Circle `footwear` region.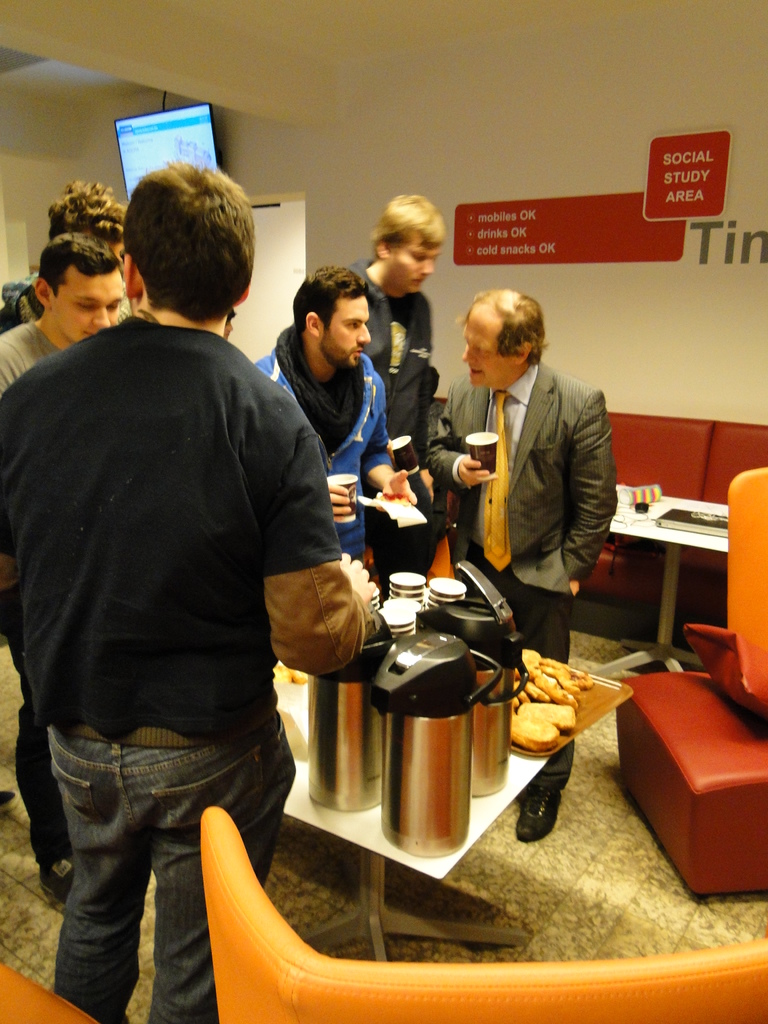
Region: 0, 788, 22, 817.
